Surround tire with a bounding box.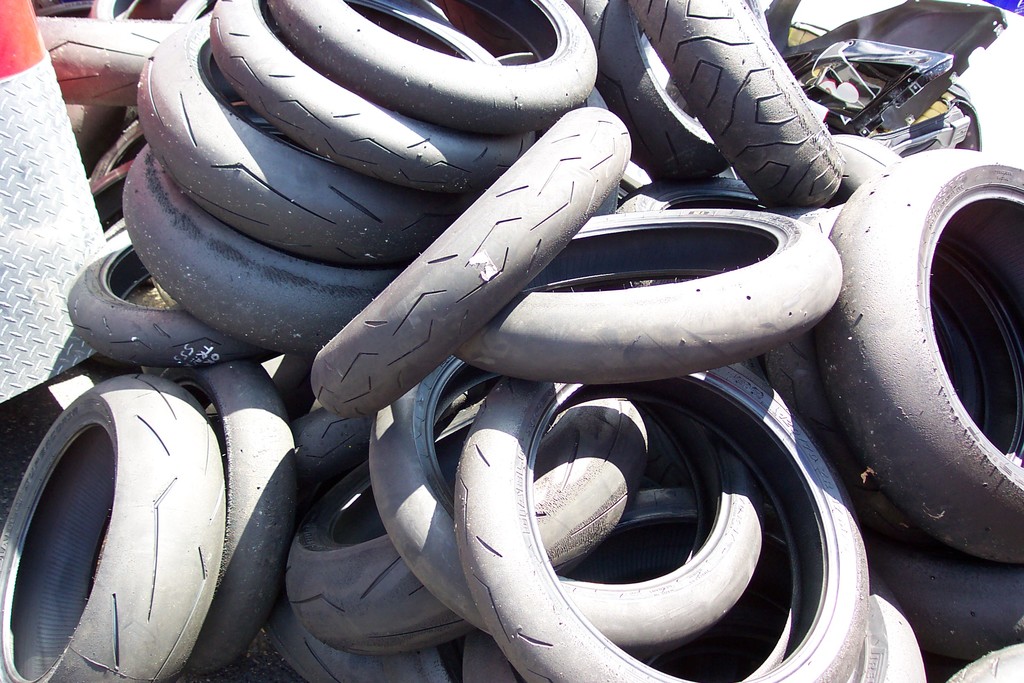
rect(833, 96, 1022, 587).
